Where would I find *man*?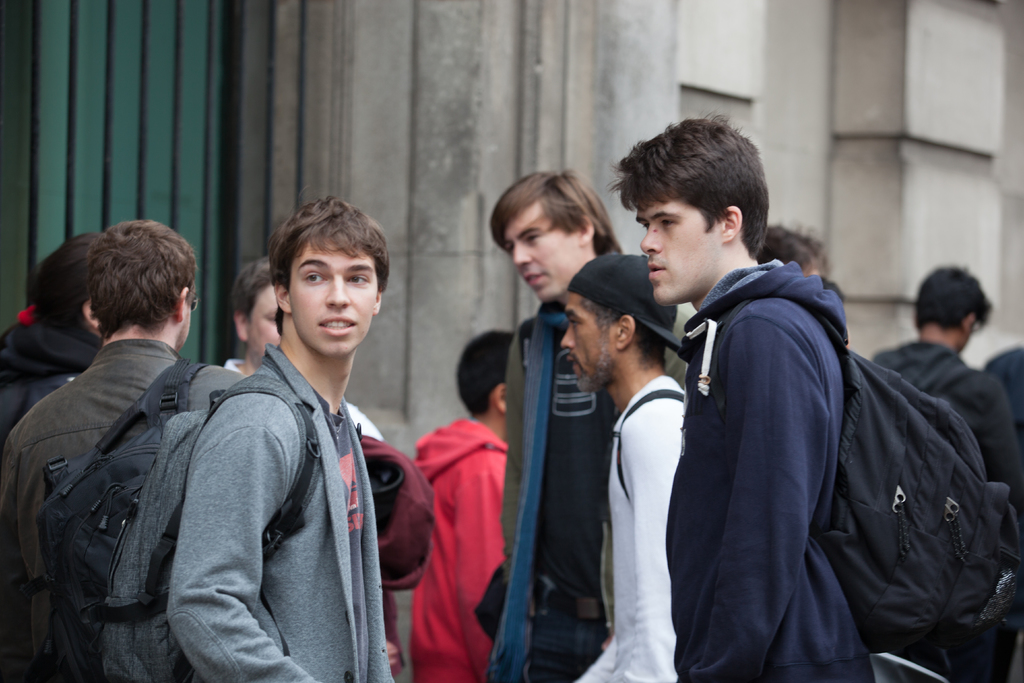
At x1=619, y1=108, x2=872, y2=682.
